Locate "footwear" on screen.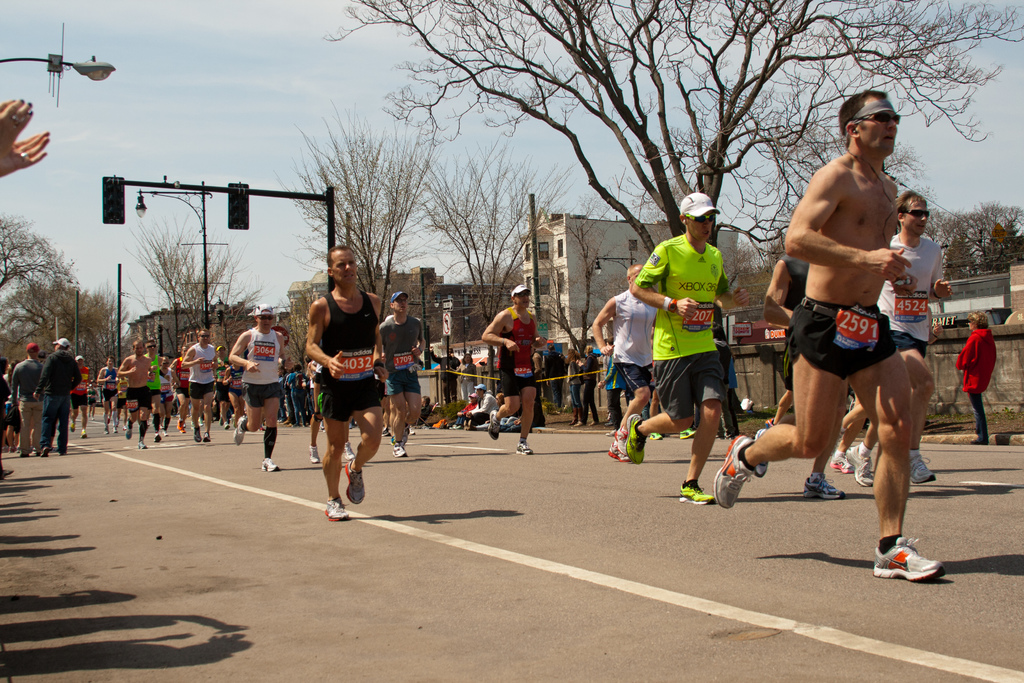
On screen at (346, 463, 366, 504).
